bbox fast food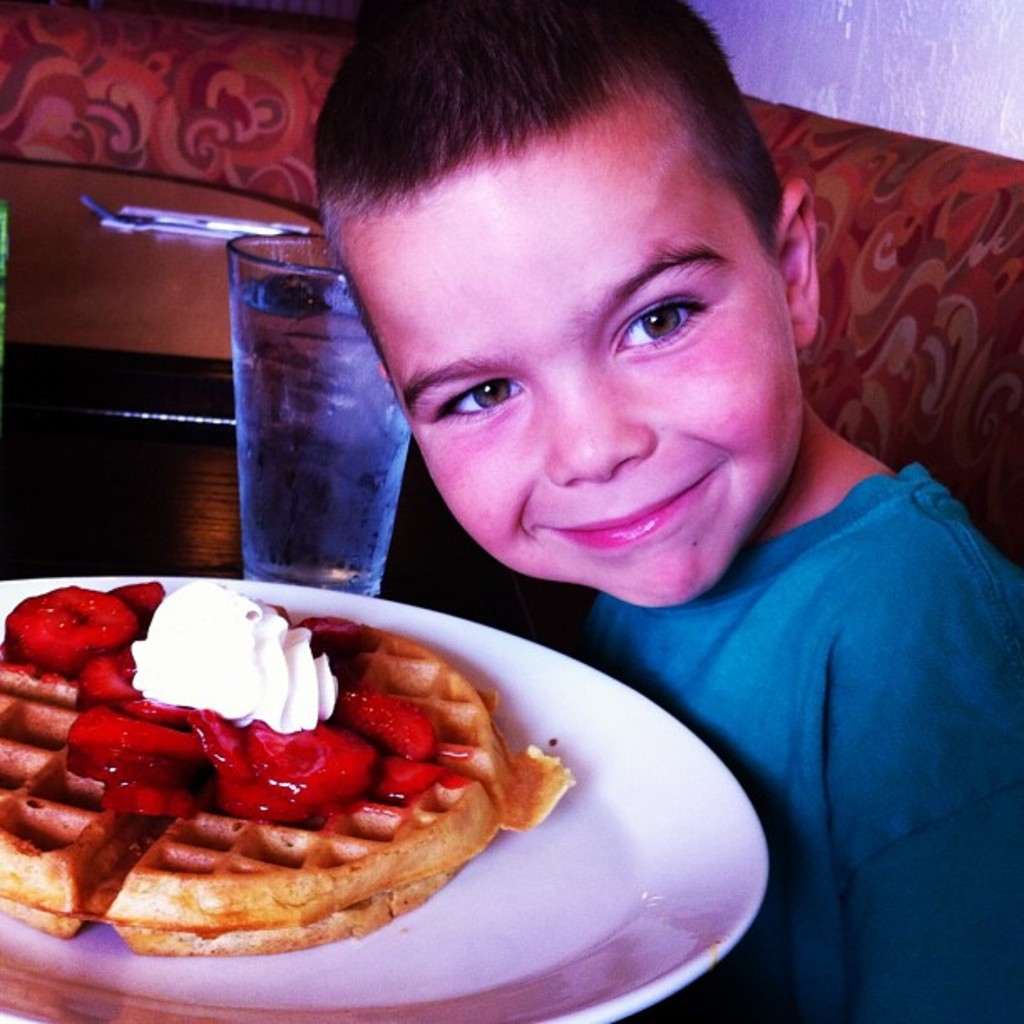
rect(0, 577, 572, 955)
